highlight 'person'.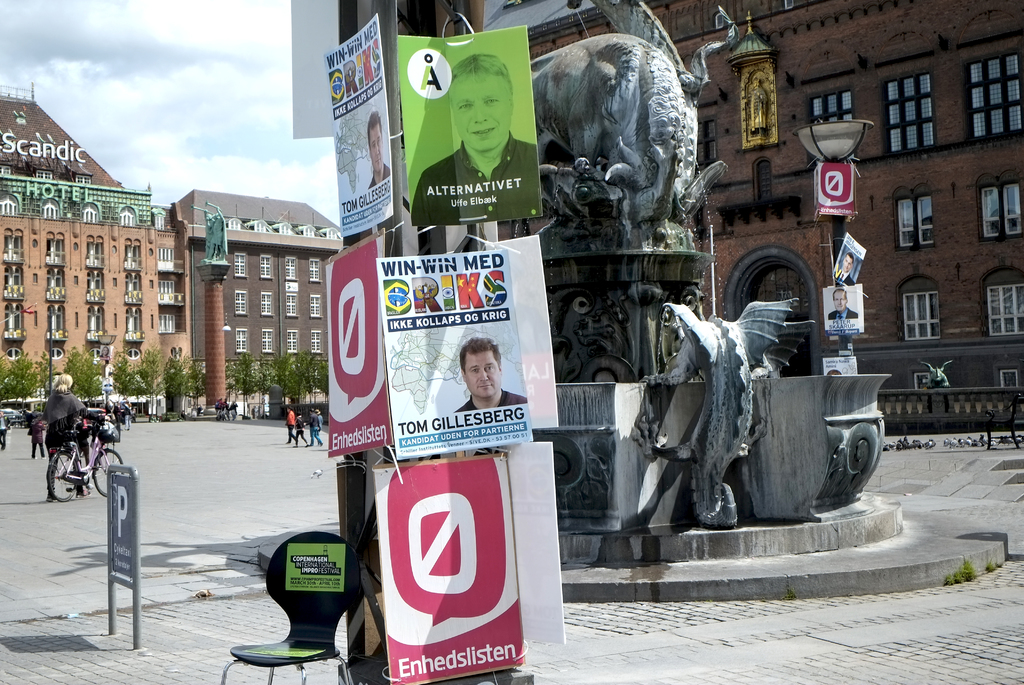
Highlighted region: <region>286, 404, 301, 443</region>.
